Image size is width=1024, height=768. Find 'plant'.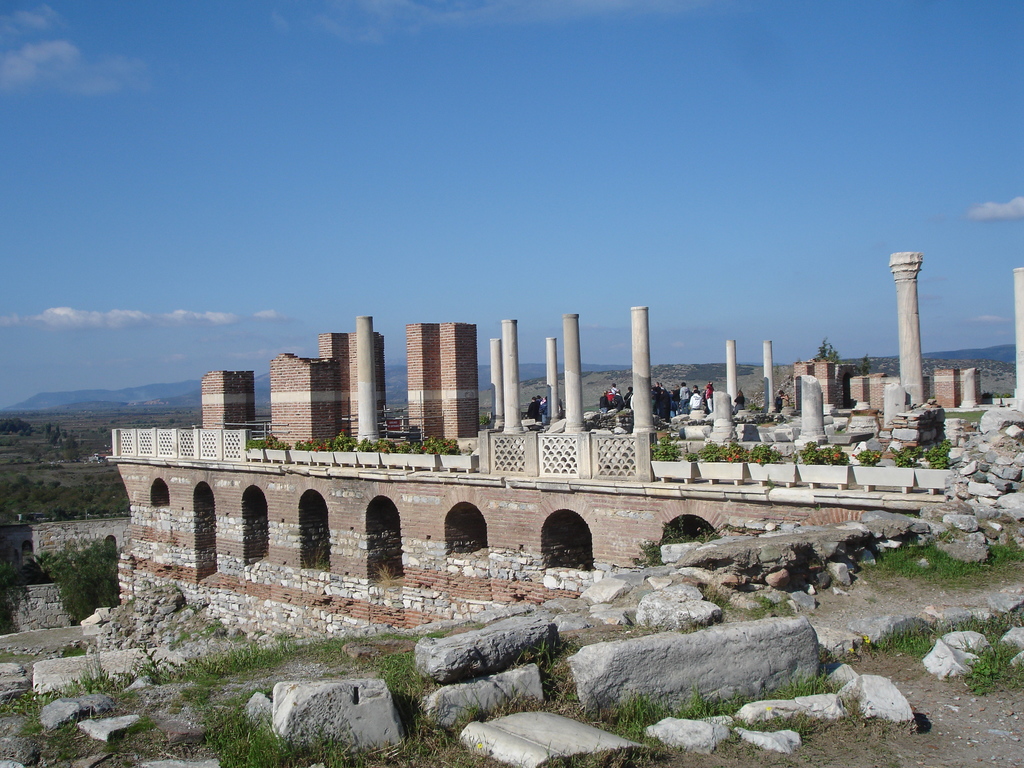
pyautogui.locateOnScreen(808, 335, 841, 367).
